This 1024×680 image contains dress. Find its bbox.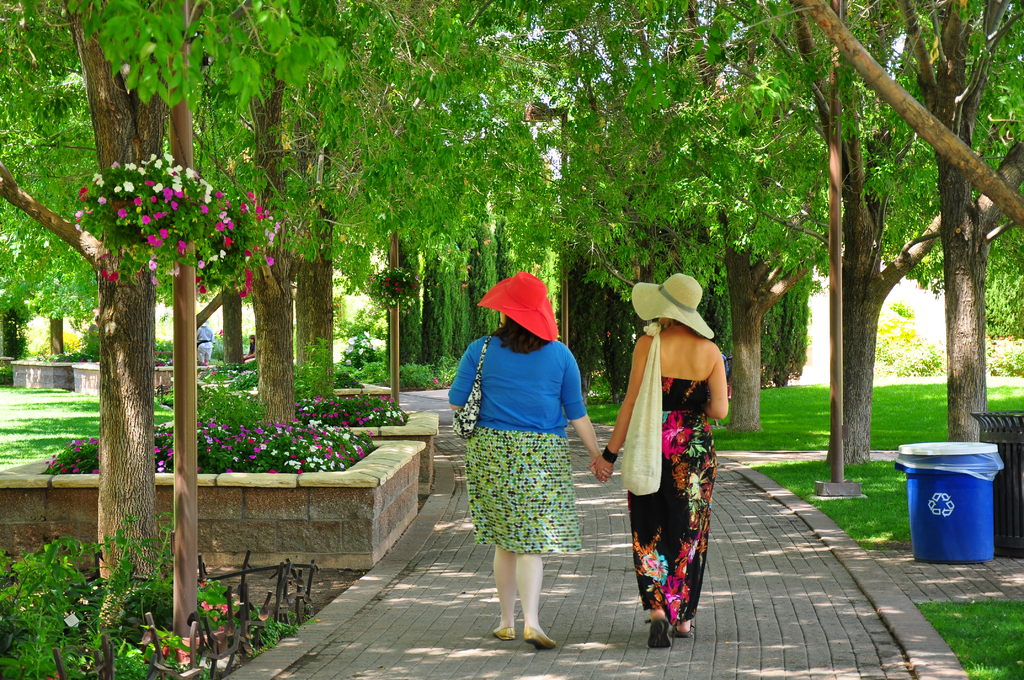
<box>623,374,715,626</box>.
